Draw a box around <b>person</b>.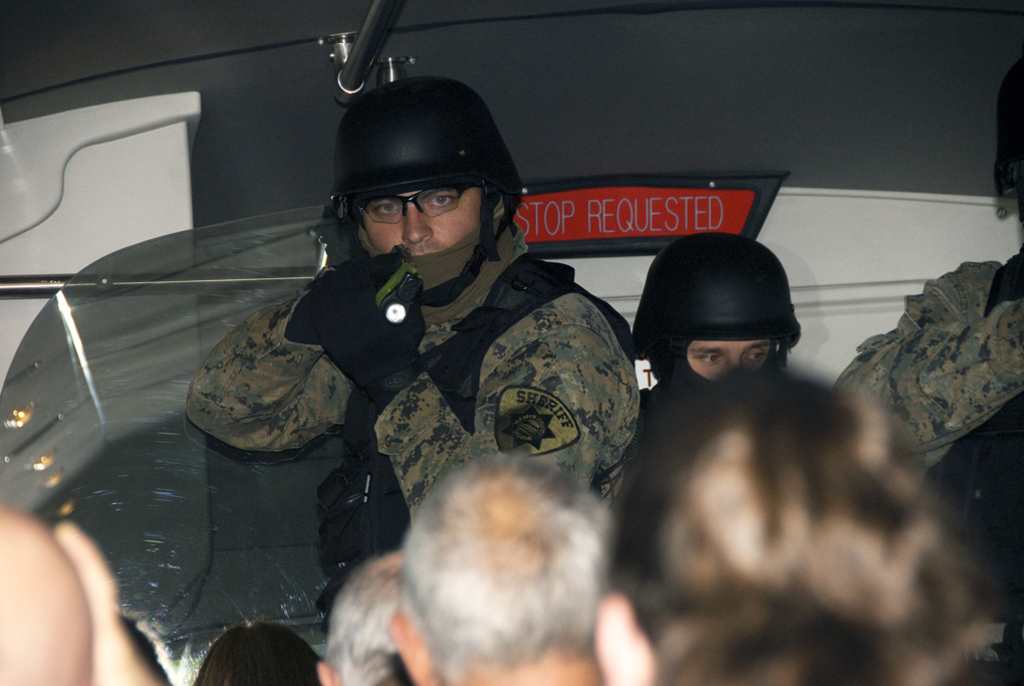
193:620:332:685.
